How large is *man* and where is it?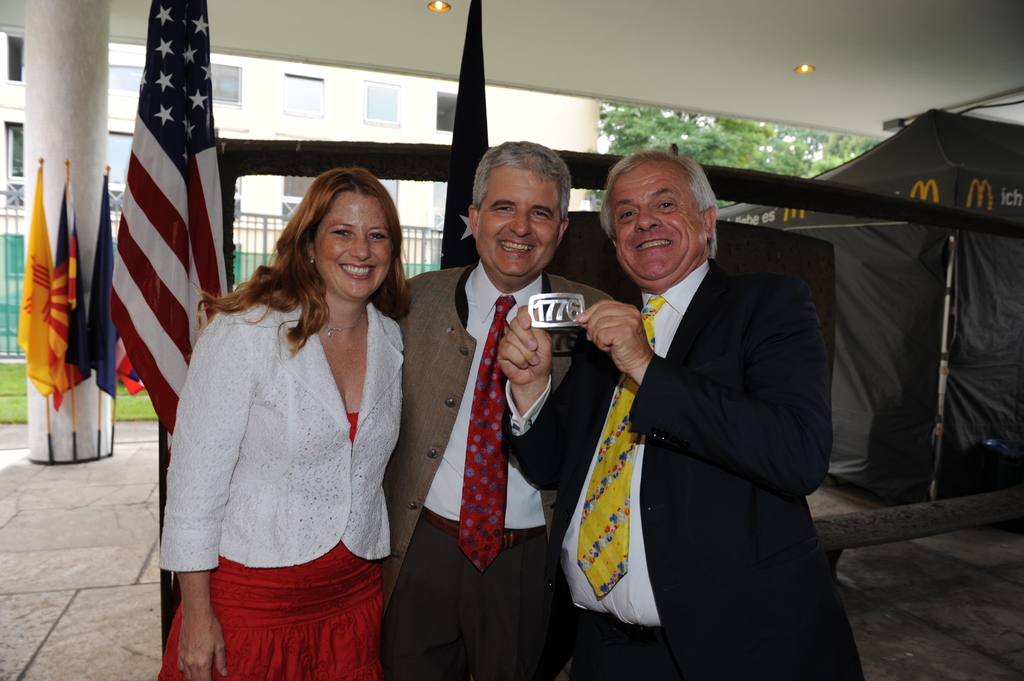
Bounding box: 497/145/866/680.
